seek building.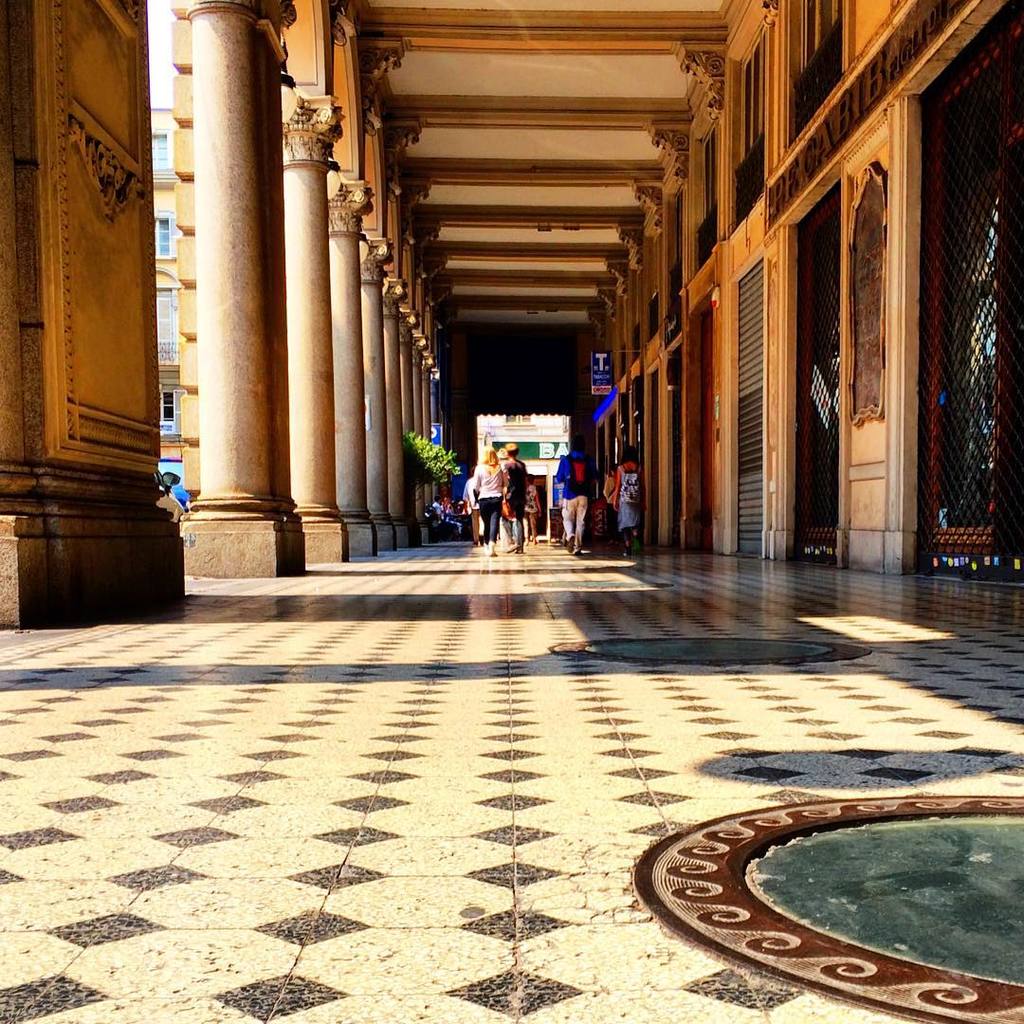
bbox(480, 412, 574, 539).
